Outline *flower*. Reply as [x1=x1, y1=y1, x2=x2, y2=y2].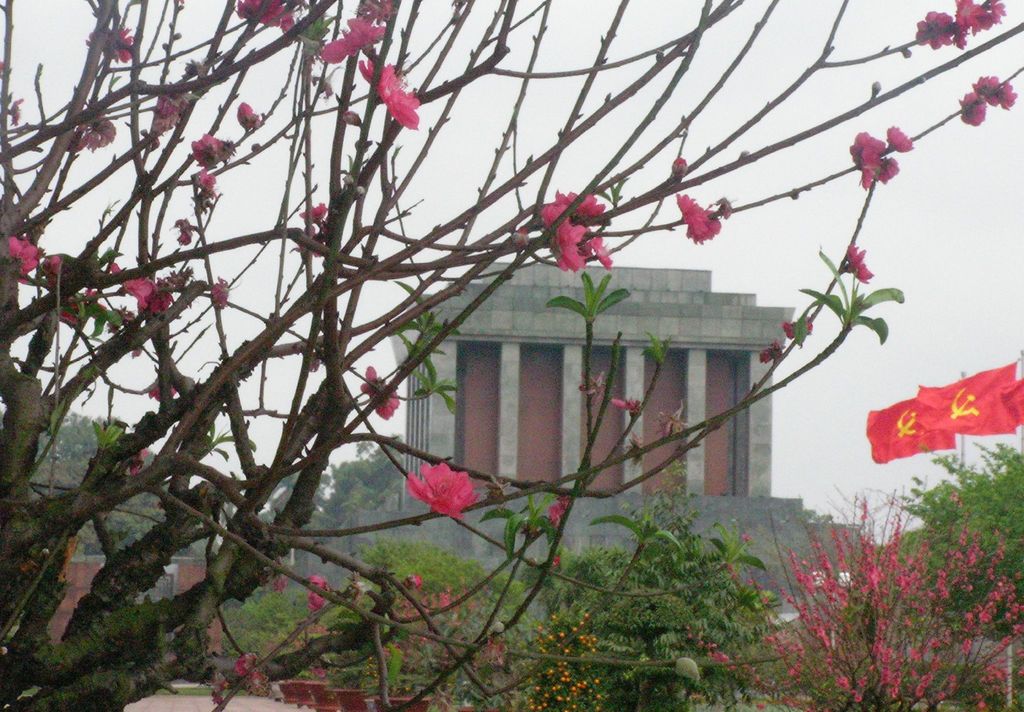
[x1=237, y1=650, x2=252, y2=674].
